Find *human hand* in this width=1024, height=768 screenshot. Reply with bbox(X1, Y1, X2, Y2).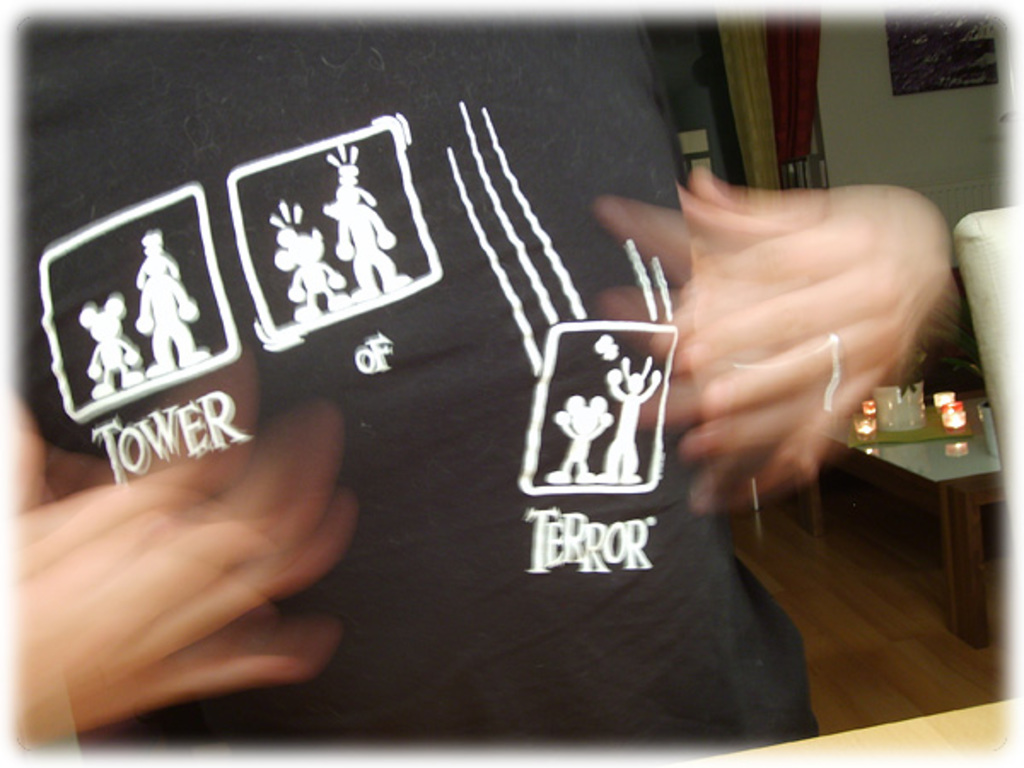
bbox(596, 162, 959, 522).
